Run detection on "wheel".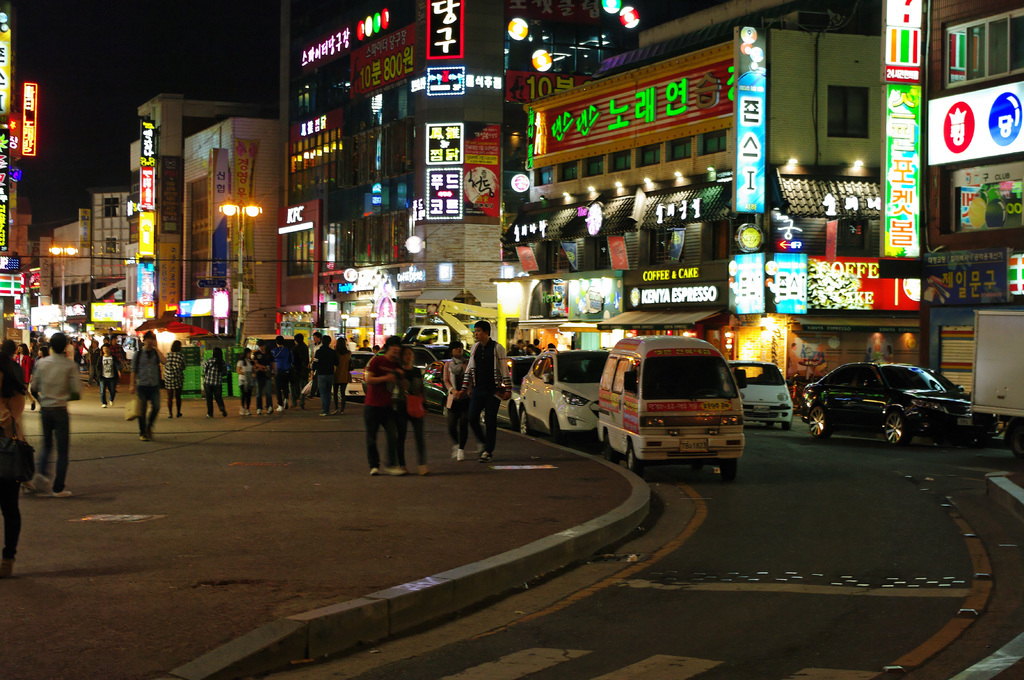
Result: <region>874, 409, 920, 450</region>.
